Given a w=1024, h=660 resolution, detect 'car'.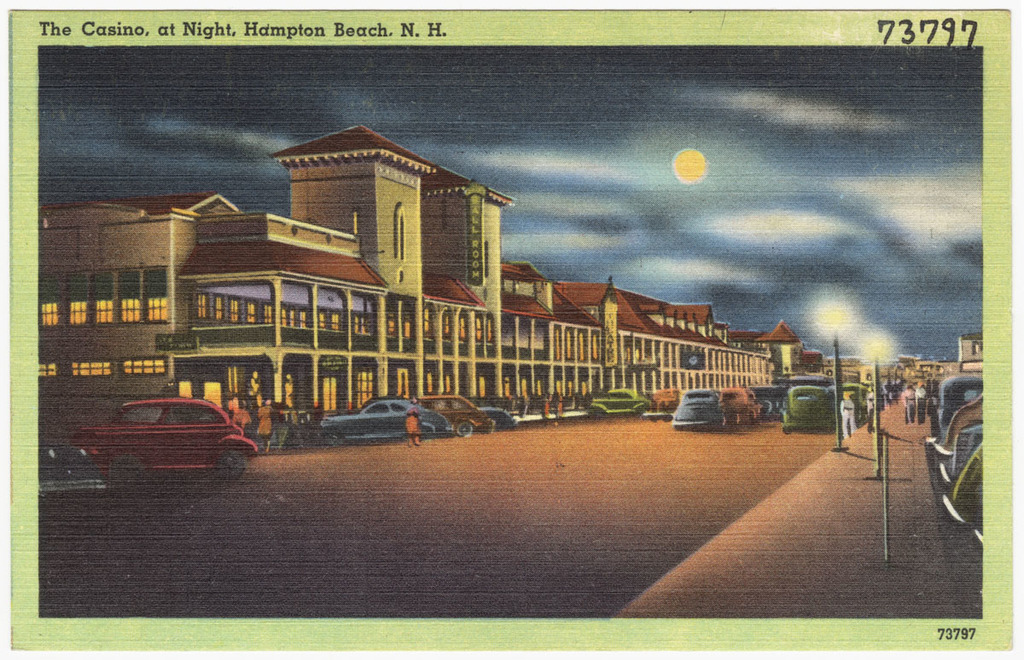
(x1=321, y1=397, x2=444, y2=438).
